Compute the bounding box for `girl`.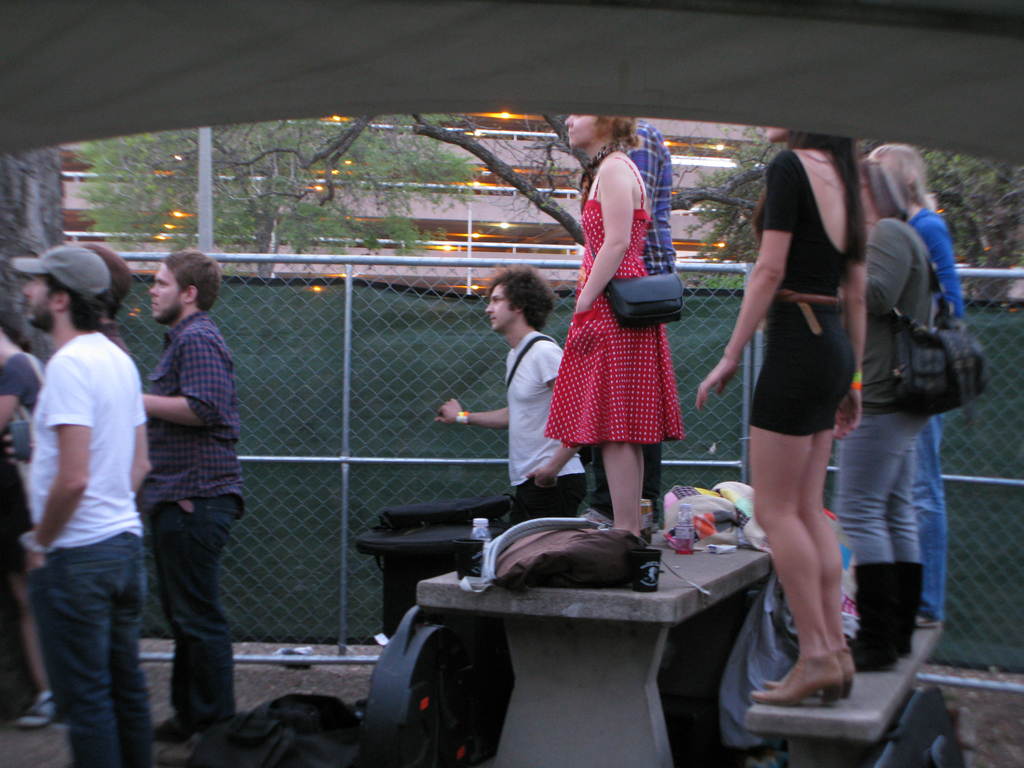
box(541, 115, 682, 532).
